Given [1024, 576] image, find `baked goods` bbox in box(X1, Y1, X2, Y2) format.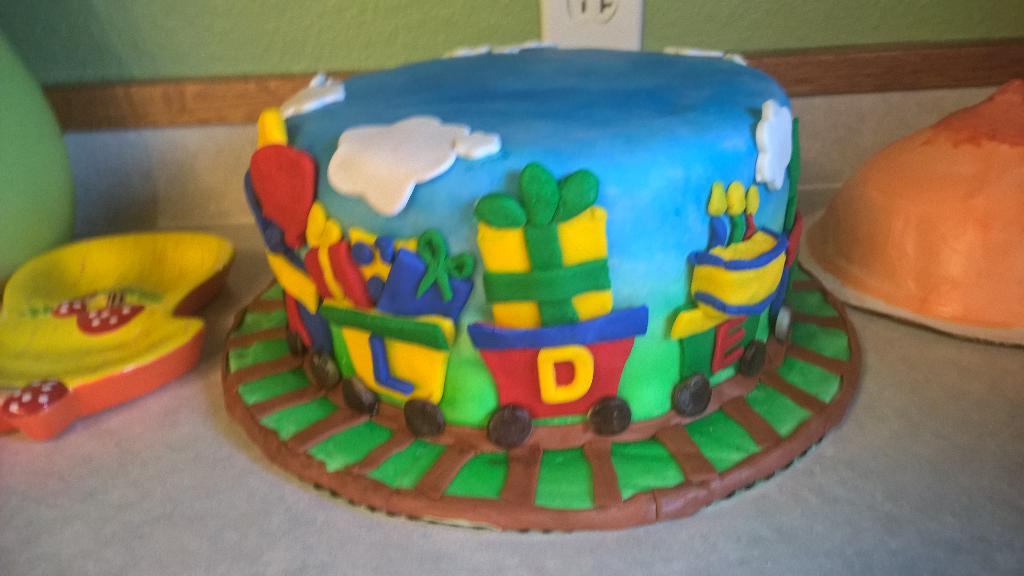
box(810, 74, 1023, 323).
